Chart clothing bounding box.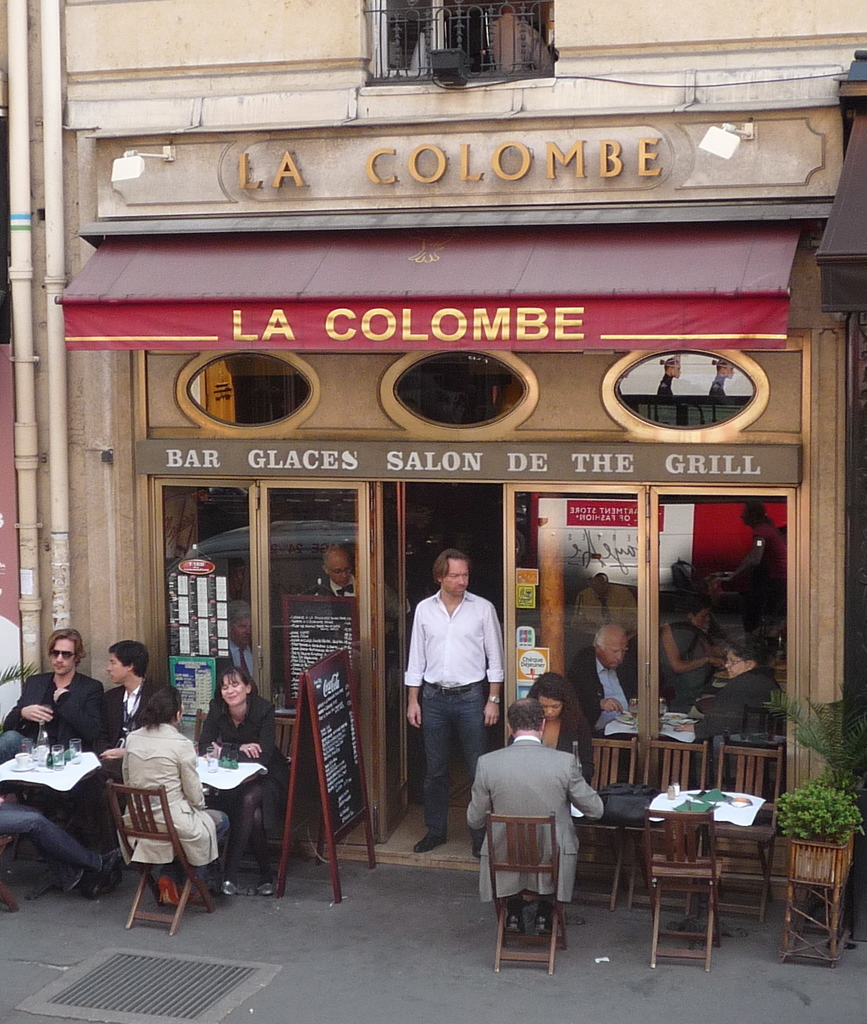
Charted: <region>198, 691, 294, 877</region>.
